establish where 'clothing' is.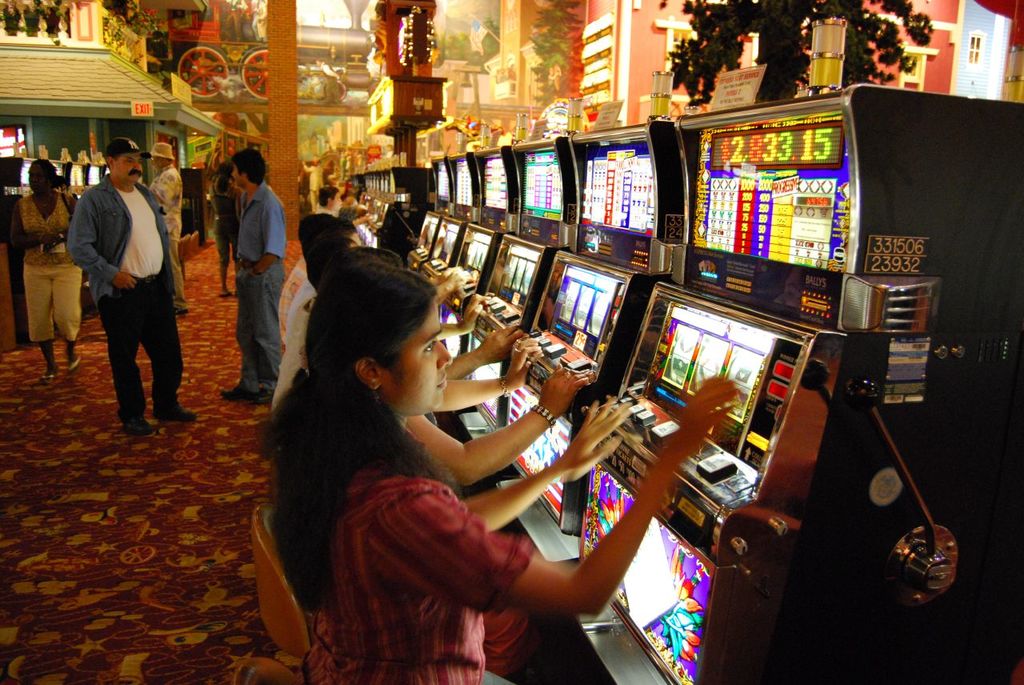
Established at crop(427, 406, 541, 675).
